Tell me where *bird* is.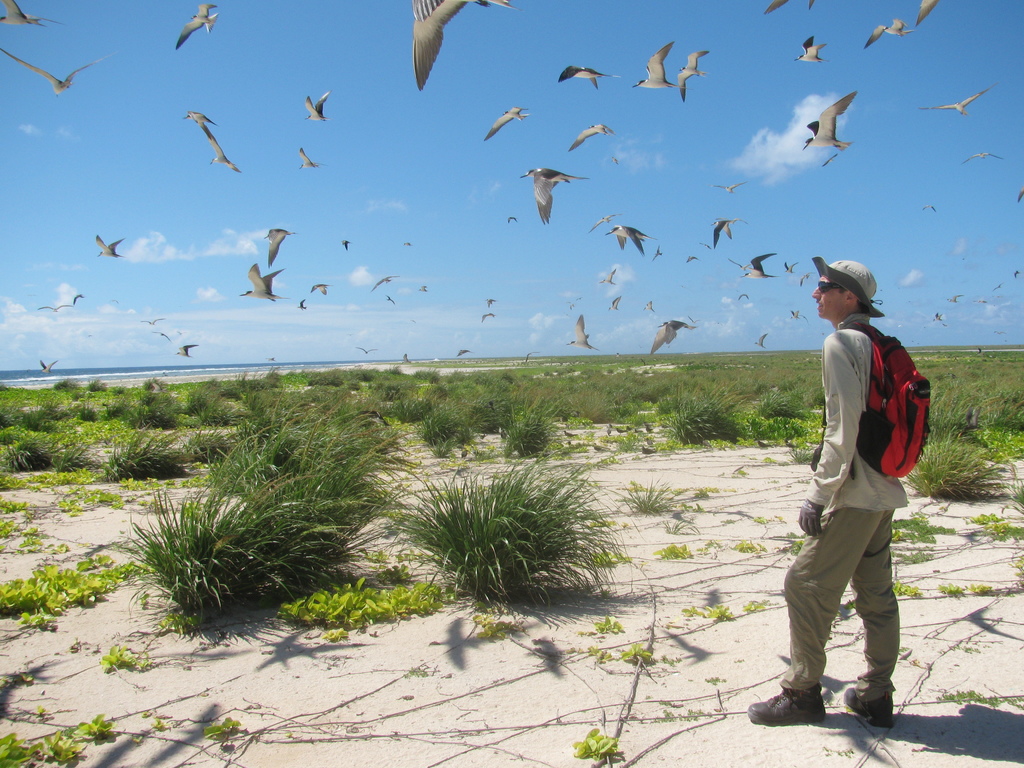
*bird* is at {"x1": 298, "y1": 150, "x2": 322, "y2": 172}.
